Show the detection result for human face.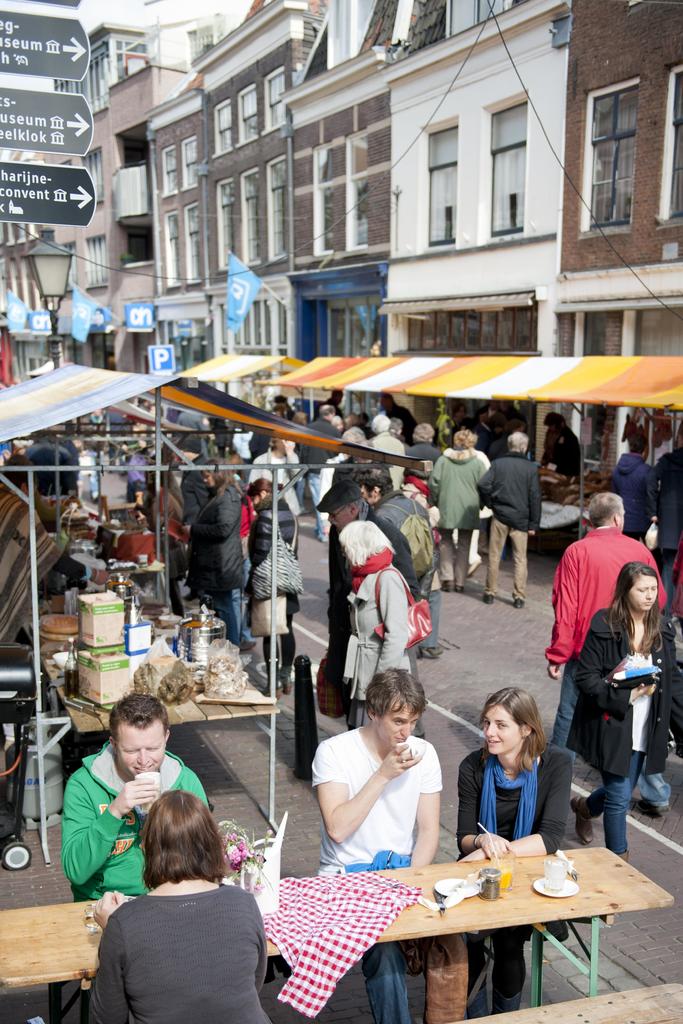
left=487, top=708, right=518, bottom=755.
